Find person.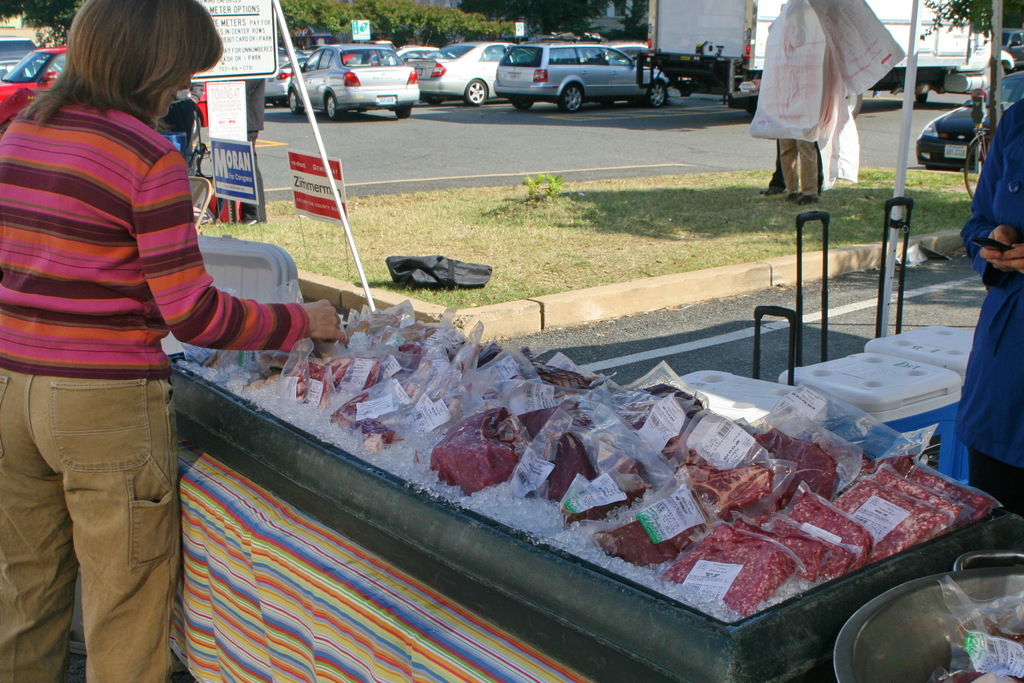
0/0/358/682.
